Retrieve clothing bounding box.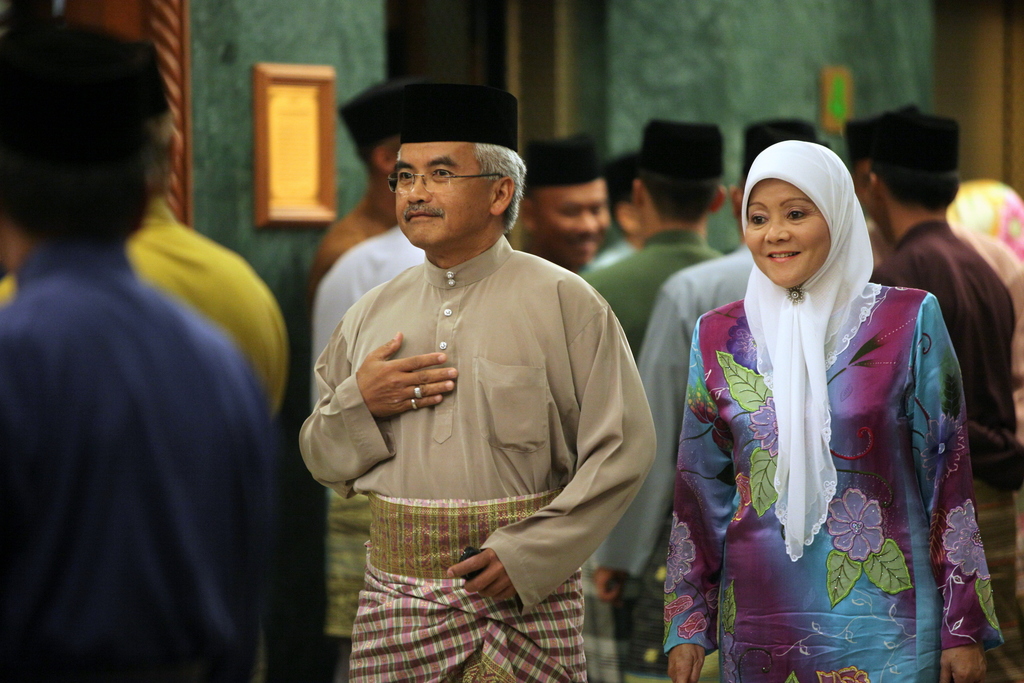
Bounding box: pyautogui.locateOnScreen(301, 218, 422, 348).
